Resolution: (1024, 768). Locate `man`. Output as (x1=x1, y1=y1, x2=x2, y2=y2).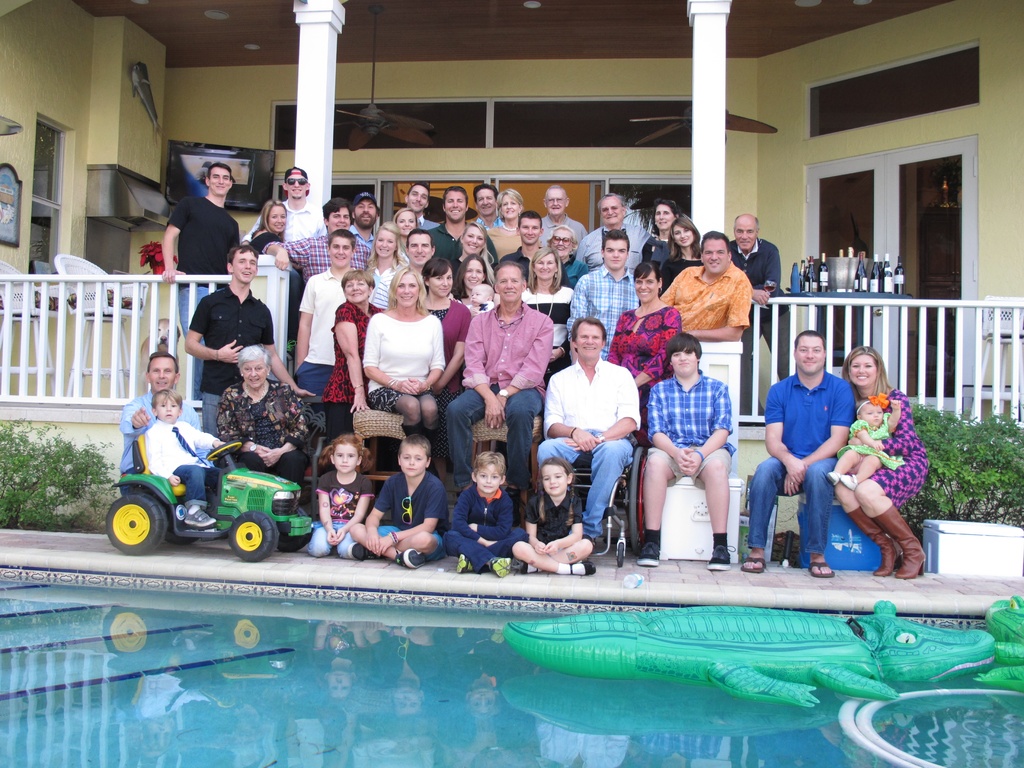
(x1=568, y1=193, x2=655, y2=280).
